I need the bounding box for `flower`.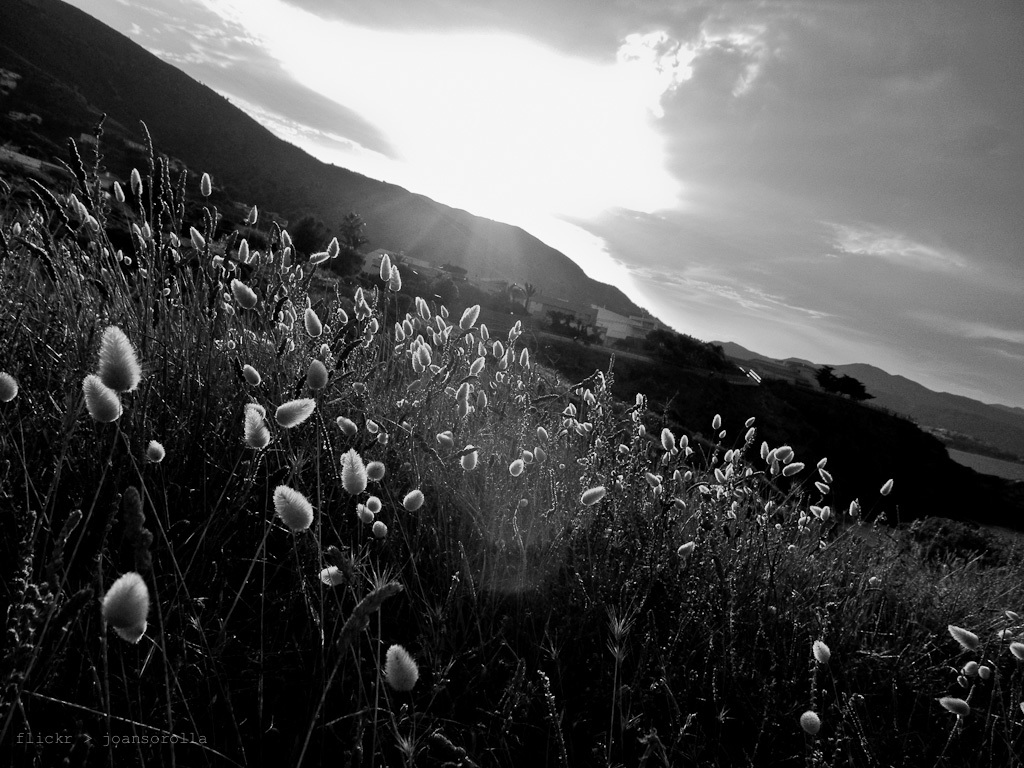
Here it is: bbox=[268, 483, 316, 532].
